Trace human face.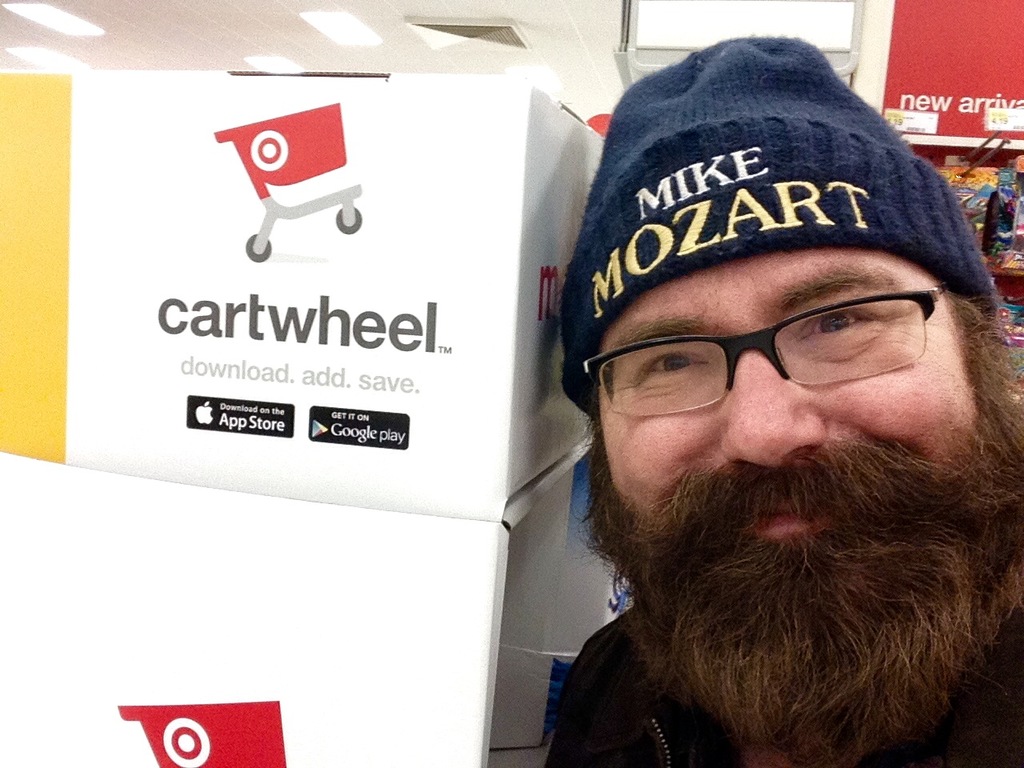
Traced to (x1=599, y1=250, x2=981, y2=627).
